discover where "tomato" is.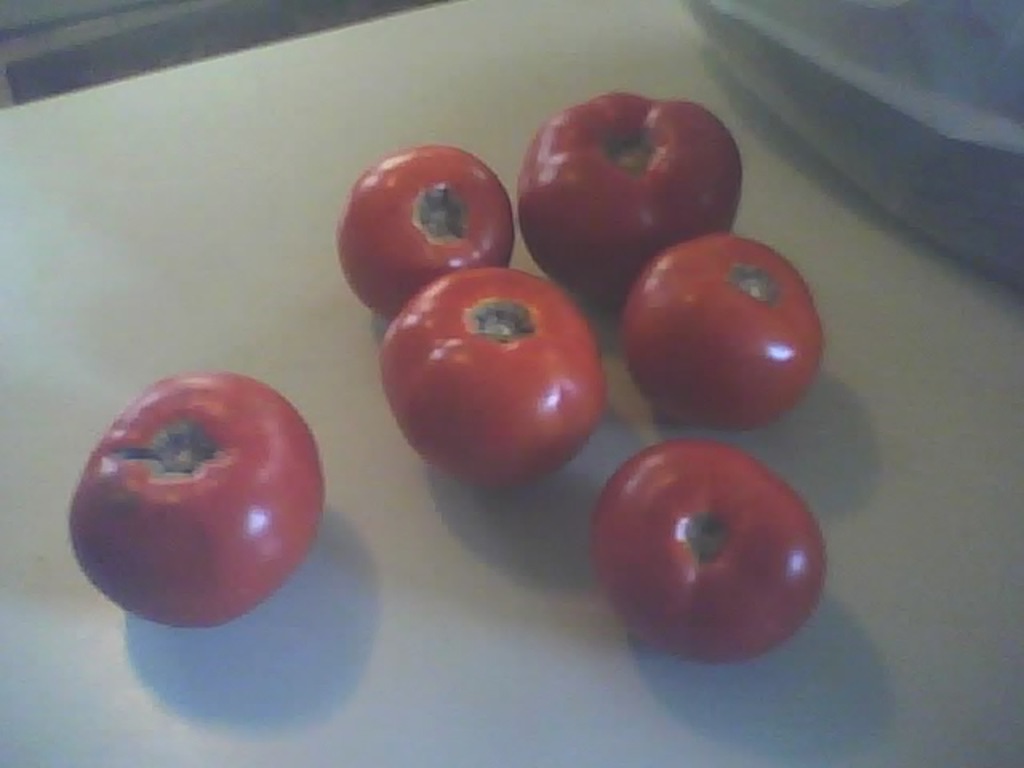
Discovered at [left=622, top=234, right=822, bottom=429].
